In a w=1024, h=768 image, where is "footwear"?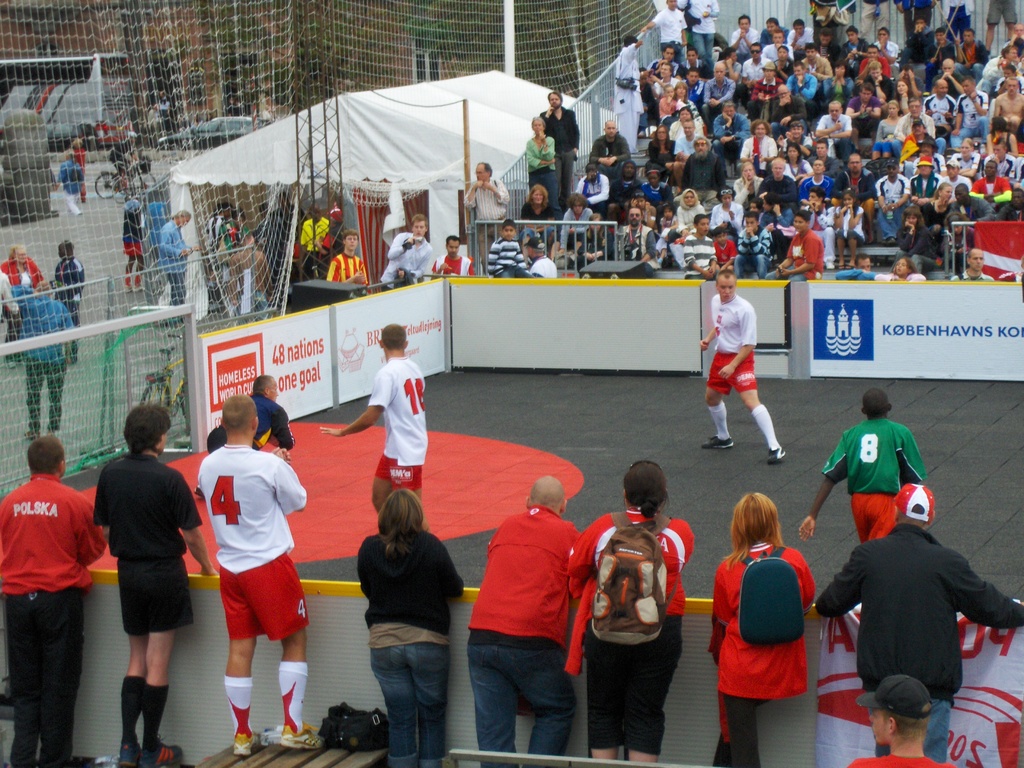
700:434:732:447.
